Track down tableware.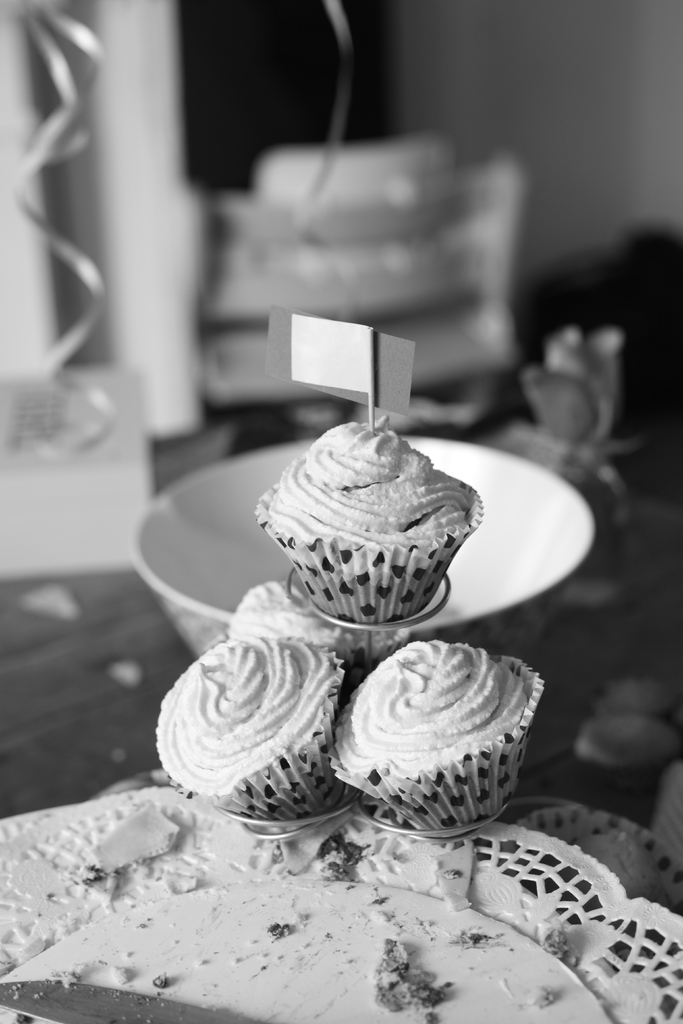
Tracked to left=127, top=433, right=605, bottom=659.
